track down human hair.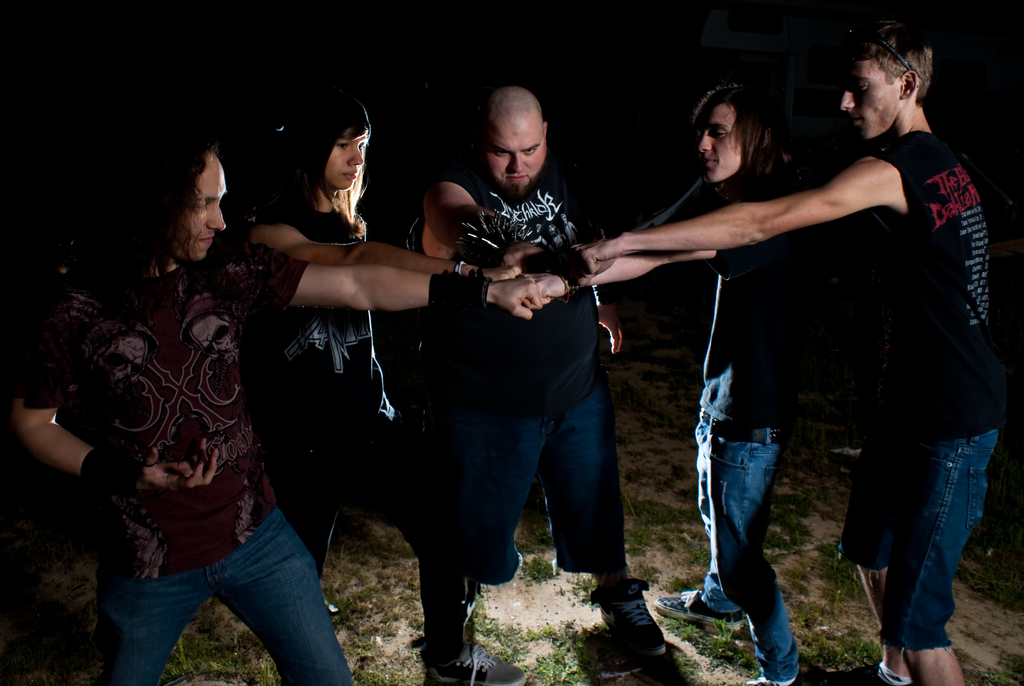
Tracked to detection(268, 90, 374, 243).
